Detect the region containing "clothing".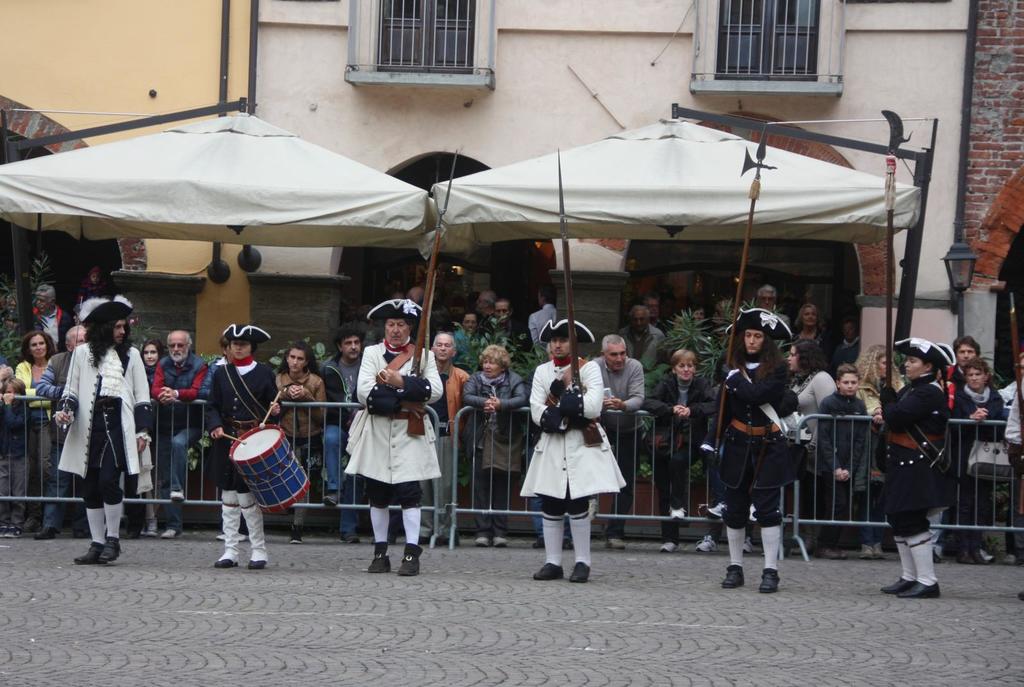
pyautogui.locateOnScreen(1011, 383, 1023, 455).
